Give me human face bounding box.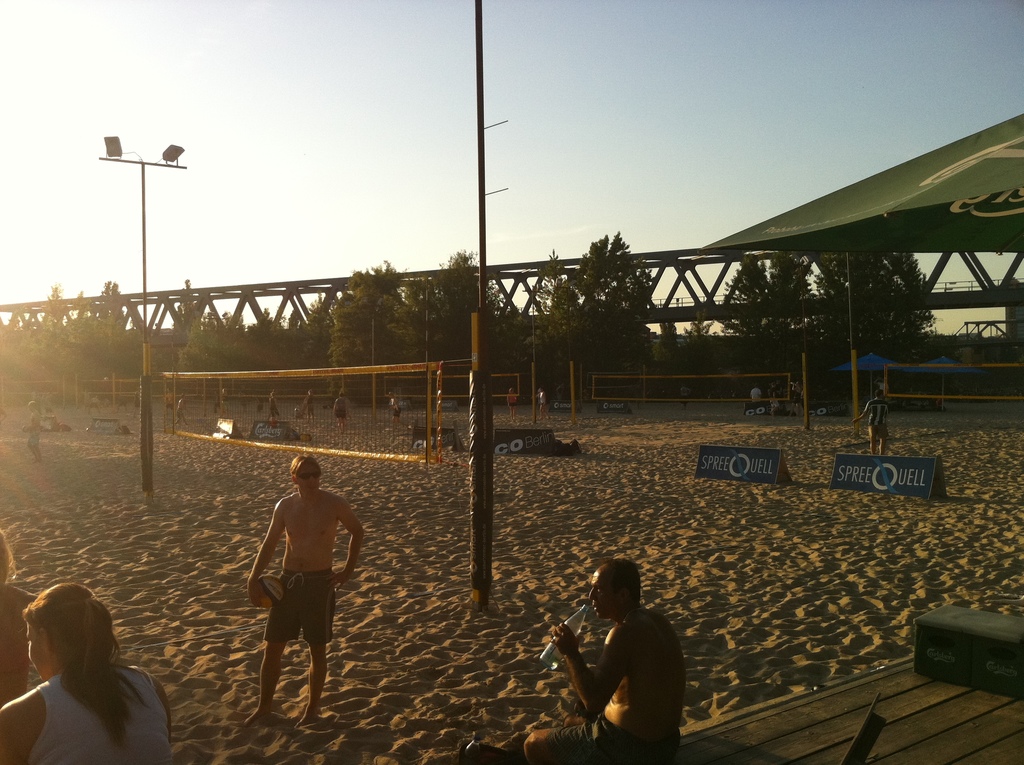
{"x1": 295, "y1": 462, "x2": 321, "y2": 494}.
